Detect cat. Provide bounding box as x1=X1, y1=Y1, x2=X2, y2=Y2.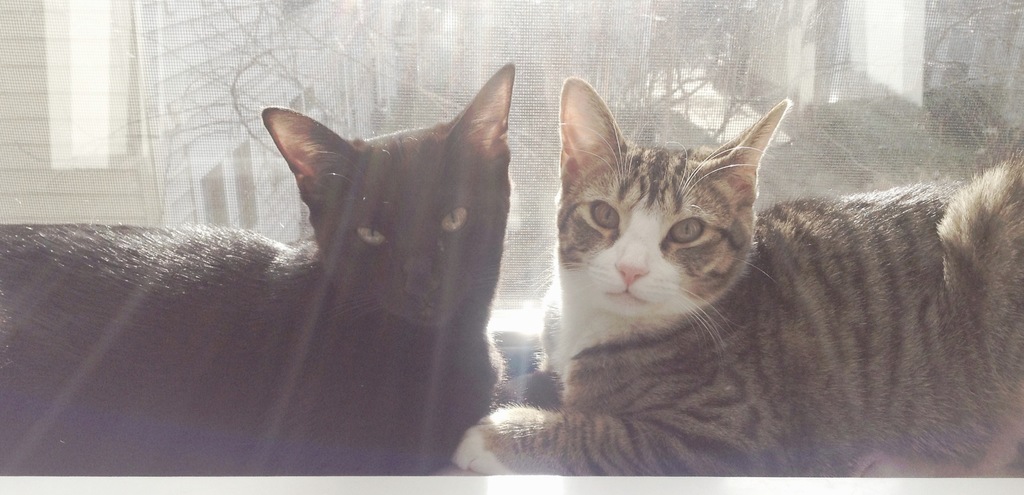
x1=447, y1=71, x2=1022, y2=476.
